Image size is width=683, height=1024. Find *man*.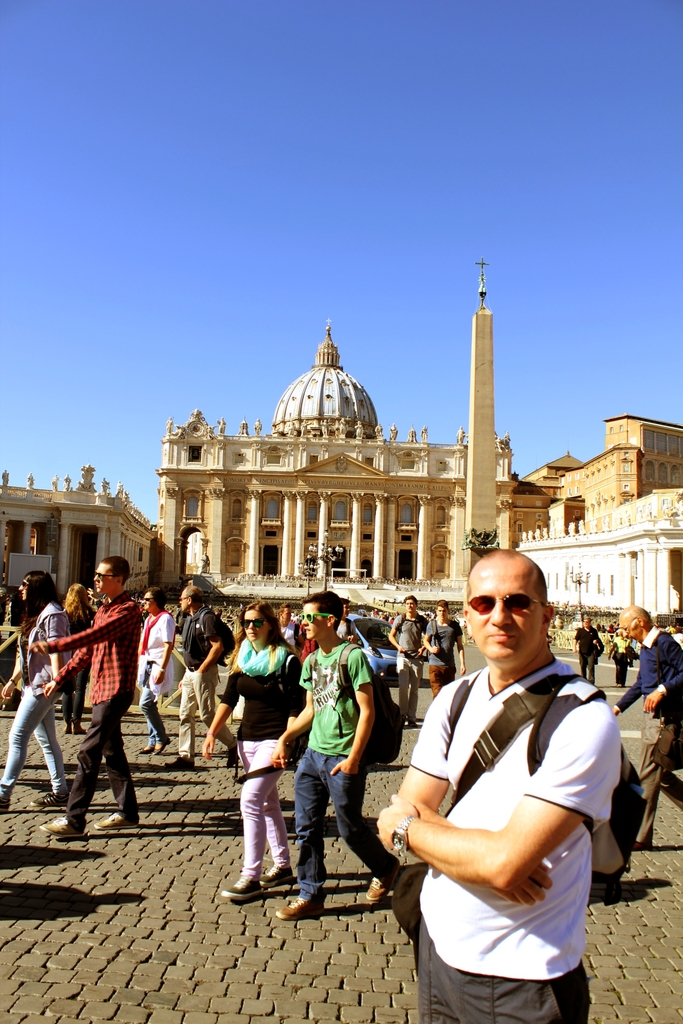
bbox=[269, 591, 402, 923].
